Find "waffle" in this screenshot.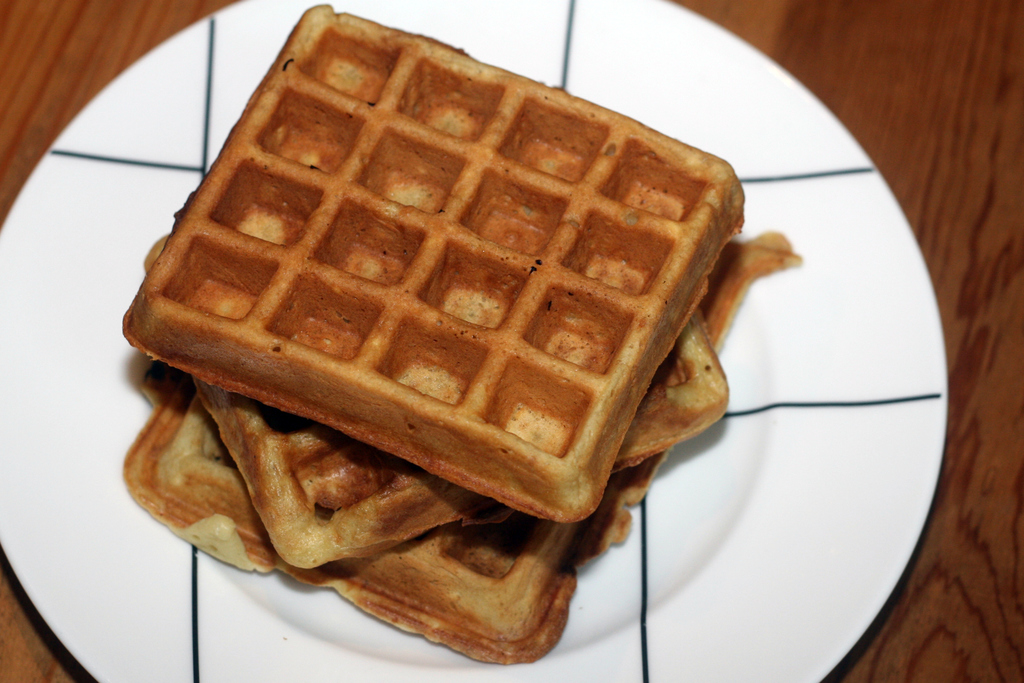
The bounding box for "waffle" is (117,256,798,664).
